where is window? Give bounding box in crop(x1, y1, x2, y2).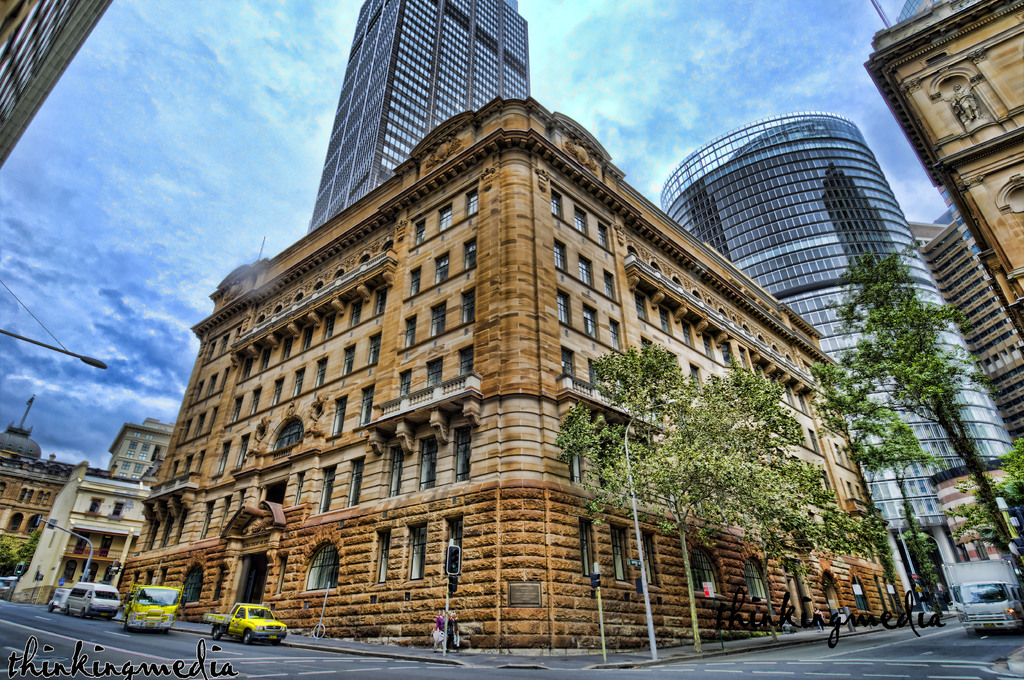
crop(849, 574, 873, 613).
